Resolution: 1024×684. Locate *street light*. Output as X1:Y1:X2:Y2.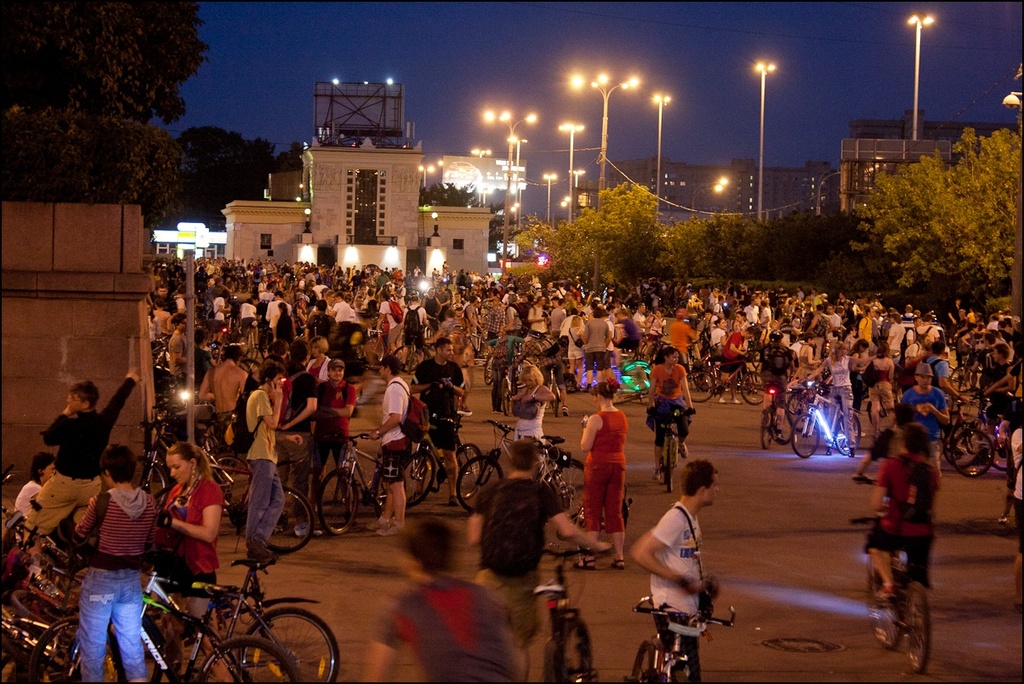
748:55:777:227.
